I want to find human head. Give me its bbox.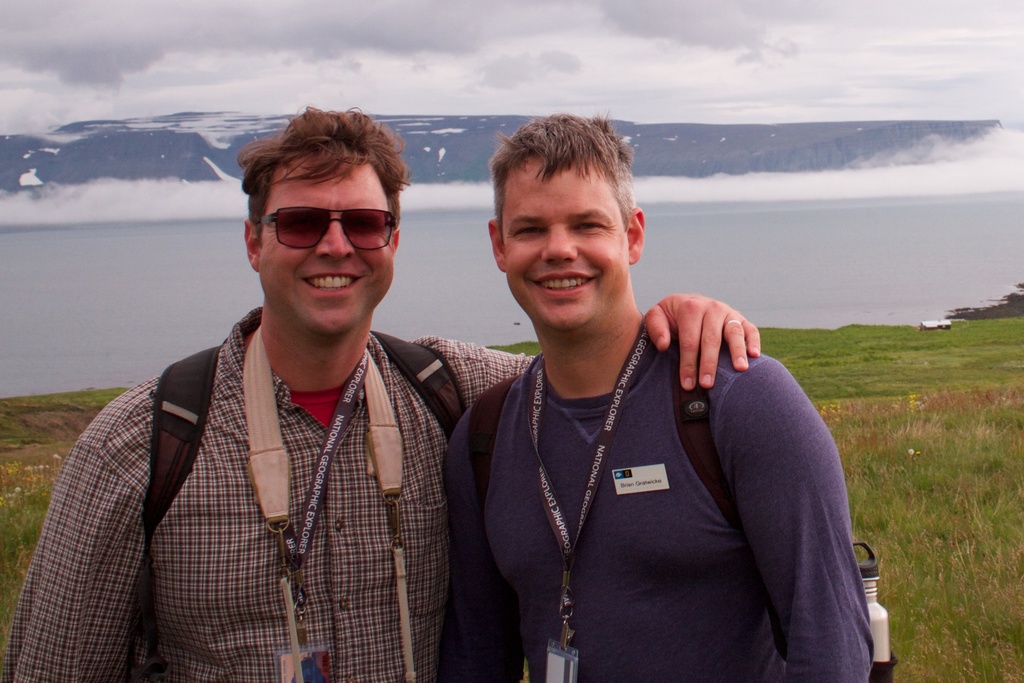
483:111:660:334.
